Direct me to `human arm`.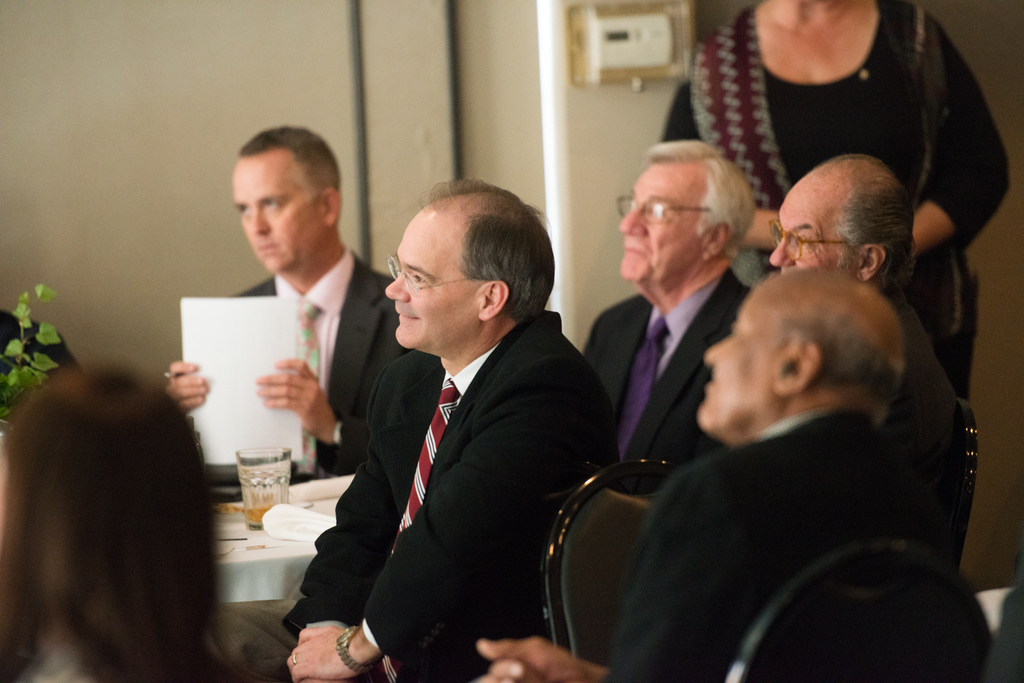
Direction: (x1=164, y1=360, x2=207, y2=414).
